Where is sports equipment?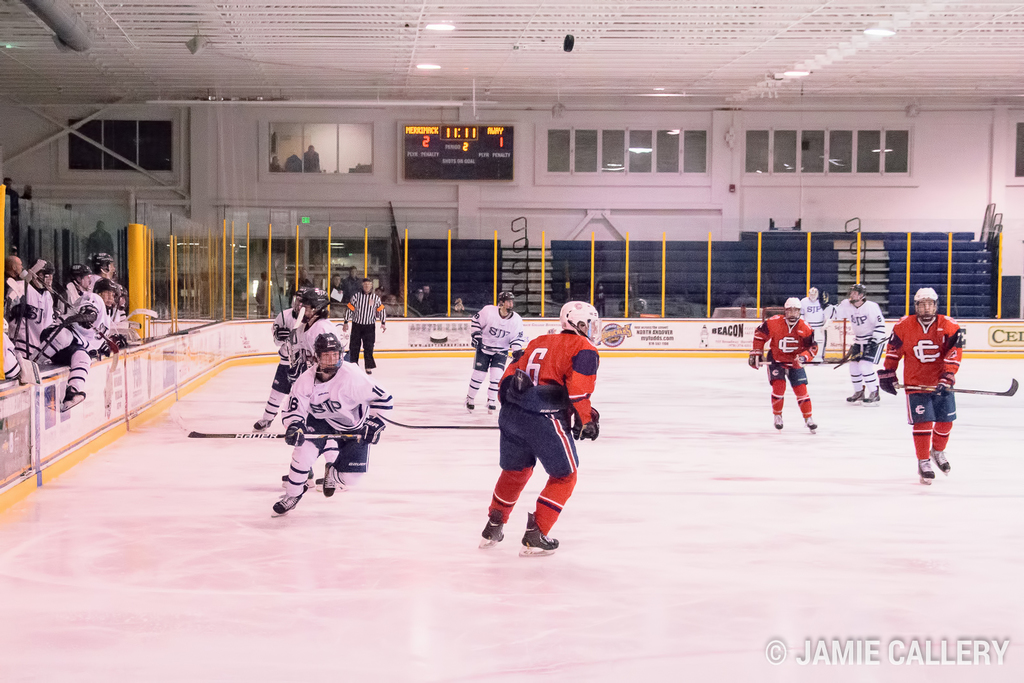
bbox=[355, 417, 384, 444].
